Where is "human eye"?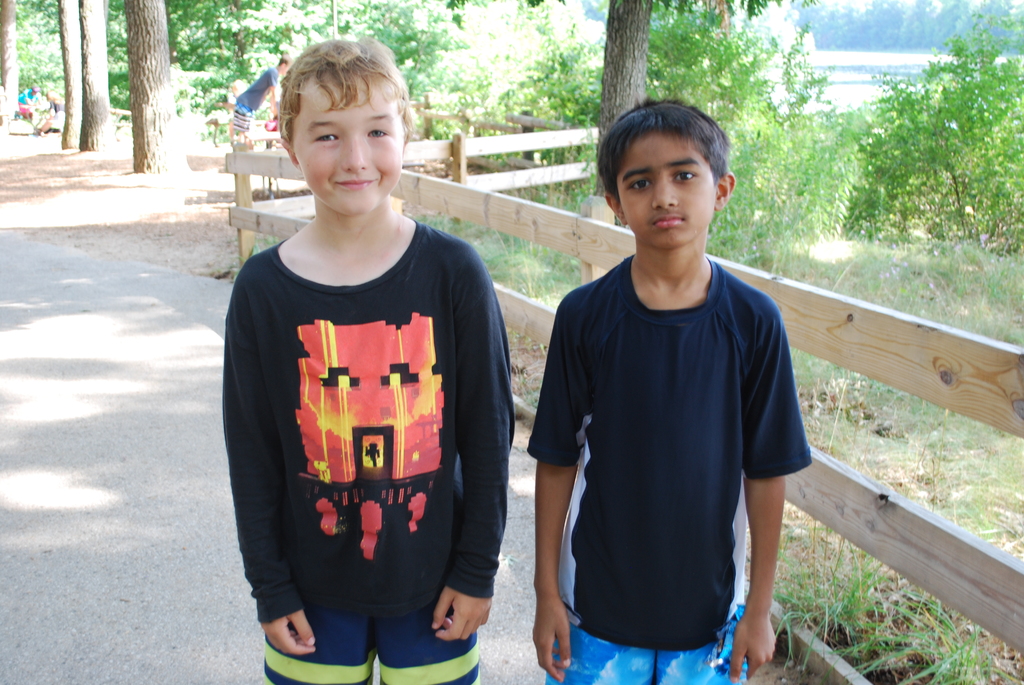
bbox=(673, 171, 696, 184).
